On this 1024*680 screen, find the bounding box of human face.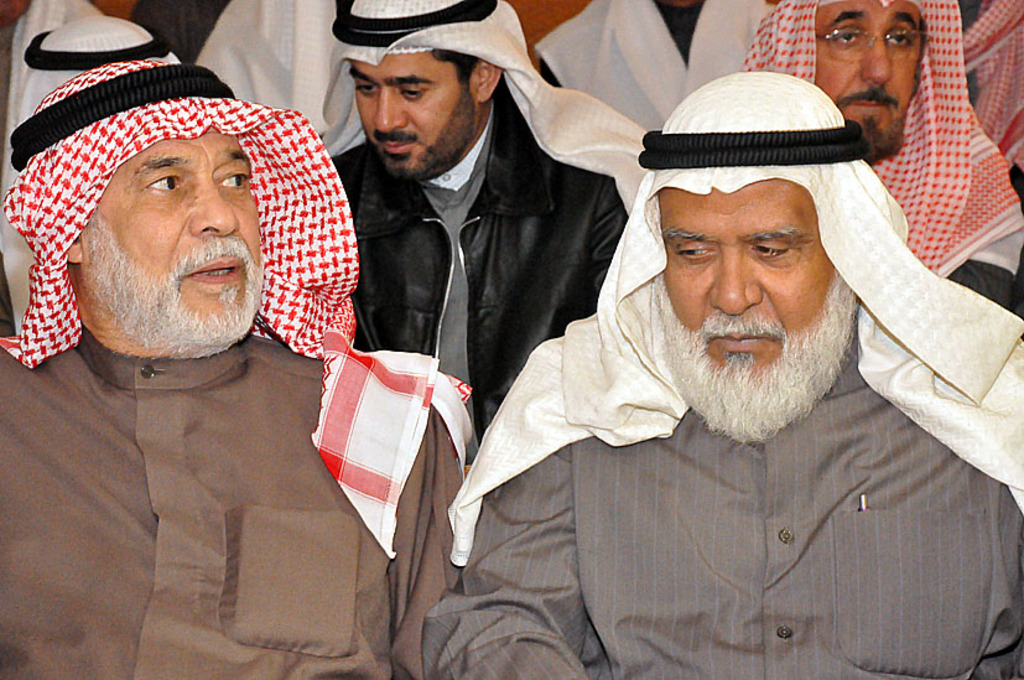
Bounding box: [656,187,842,367].
